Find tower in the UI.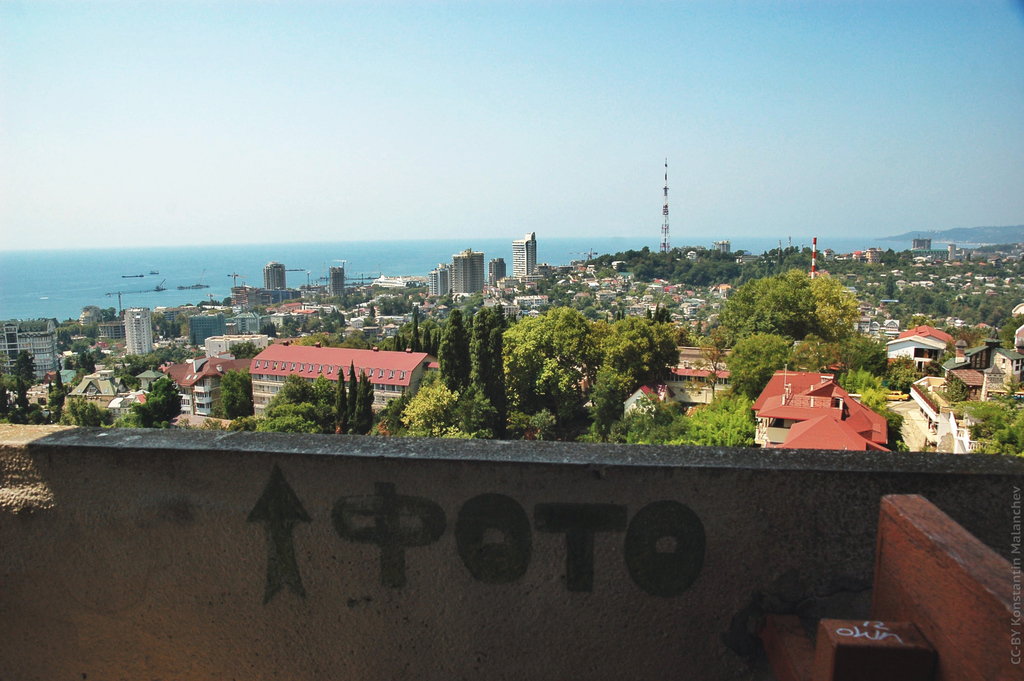
UI element at (left=941, top=243, right=963, bottom=260).
